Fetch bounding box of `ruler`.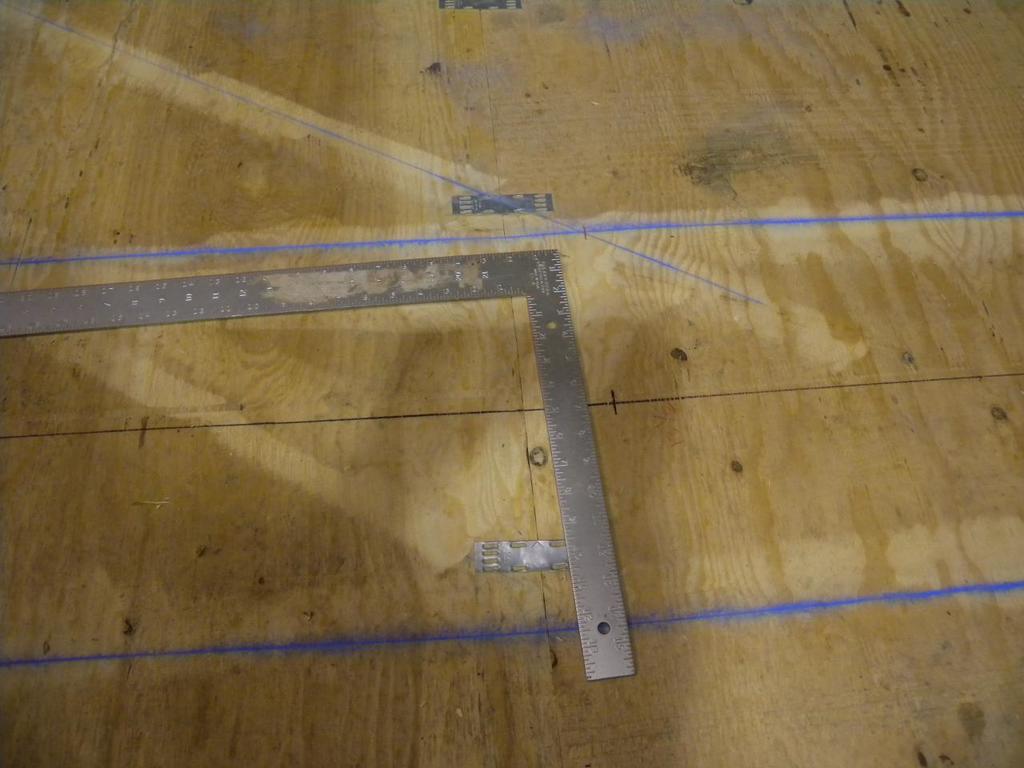
Bbox: <region>0, 244, 638, 682</region>.
